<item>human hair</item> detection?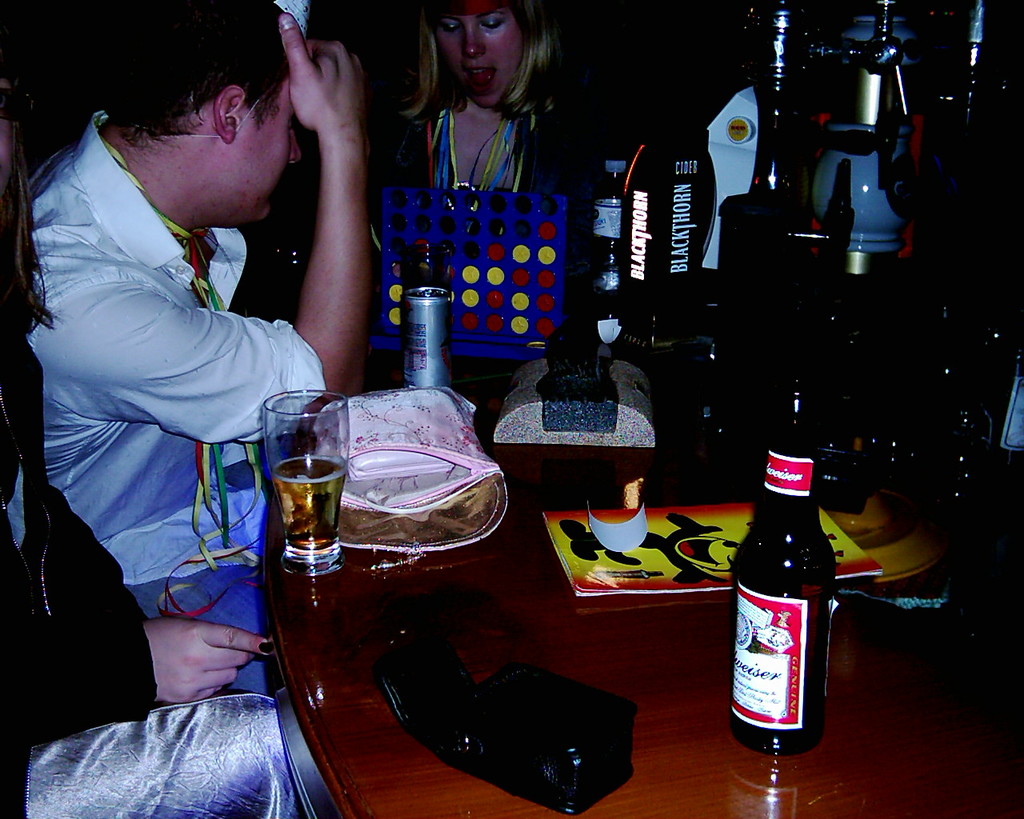
<box>106,0,306,155</box>
